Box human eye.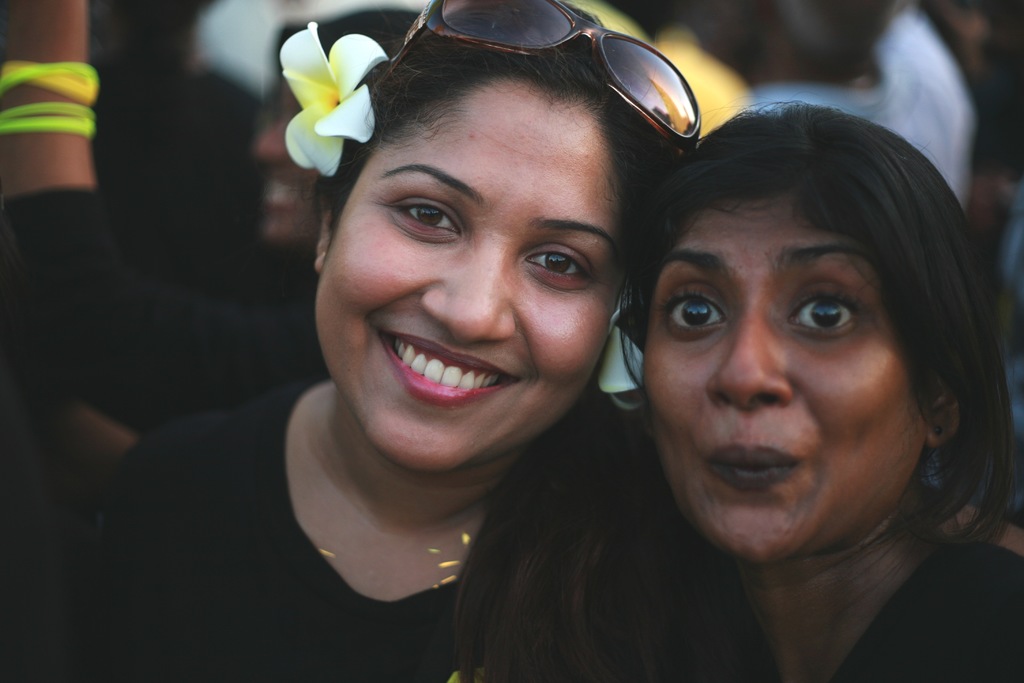
(left=522, top=245, right=595, bottom=288).
